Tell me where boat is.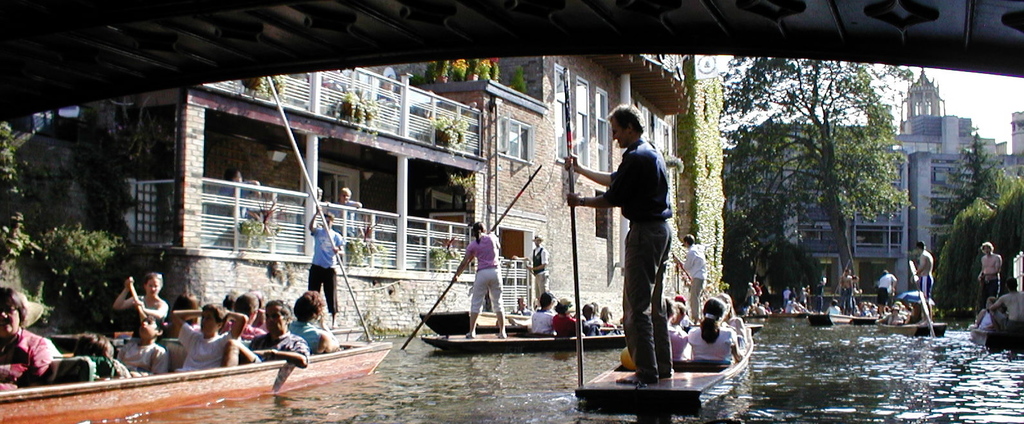
boat is at <bbox>1, 335, 386, 423</bbox>.
